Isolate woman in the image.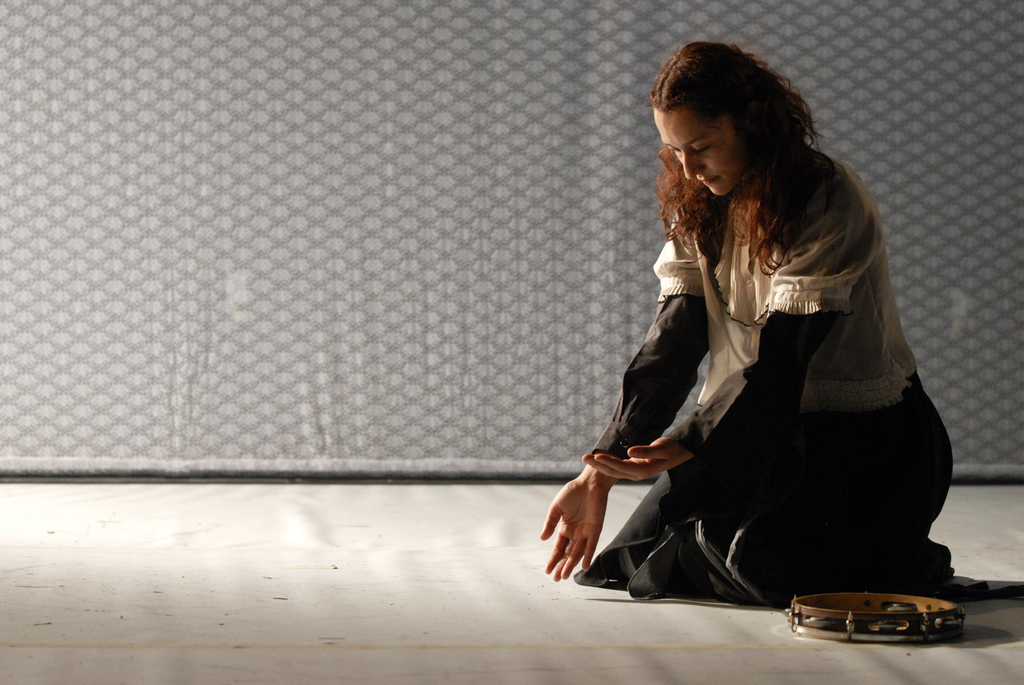
Isolated region: <region>555, 46, 940, 636</region>.
